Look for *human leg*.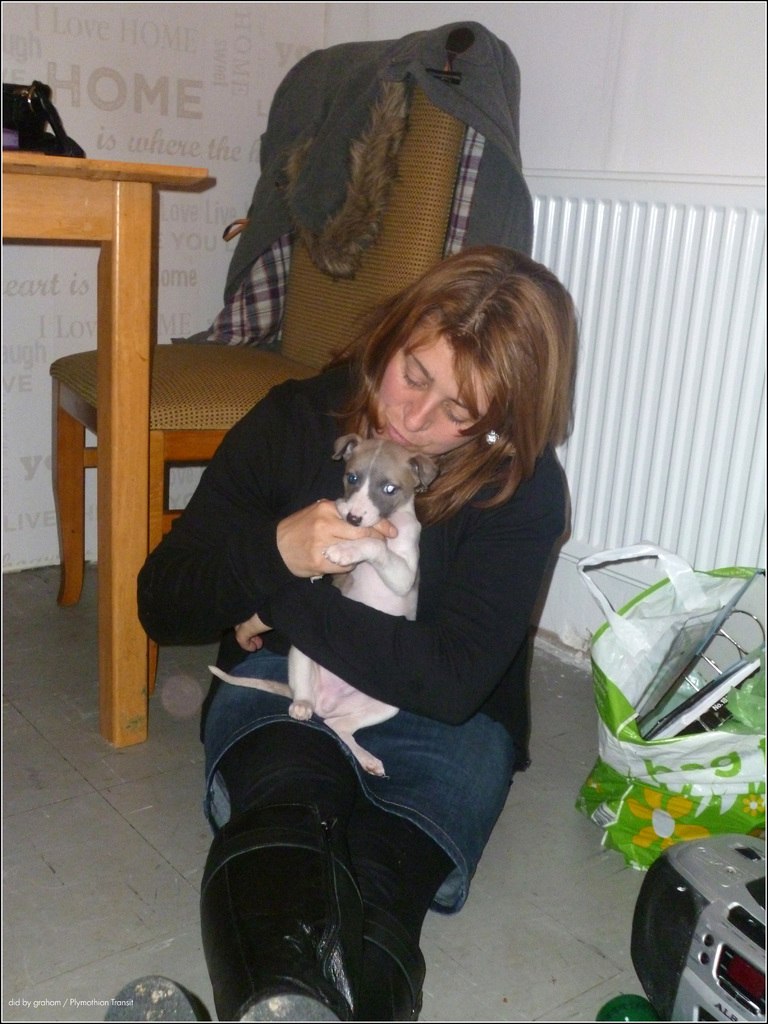
Found: 240, 788, 452, 1023.
